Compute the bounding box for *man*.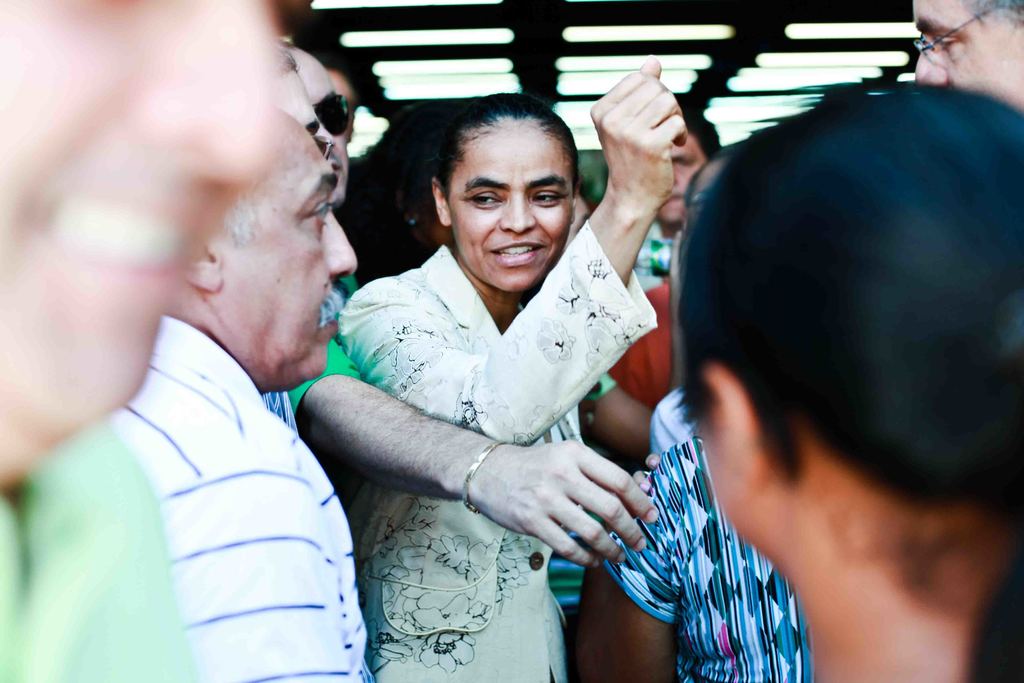
pyautogui.locateOnScreen(281, 35, 355, 206).
